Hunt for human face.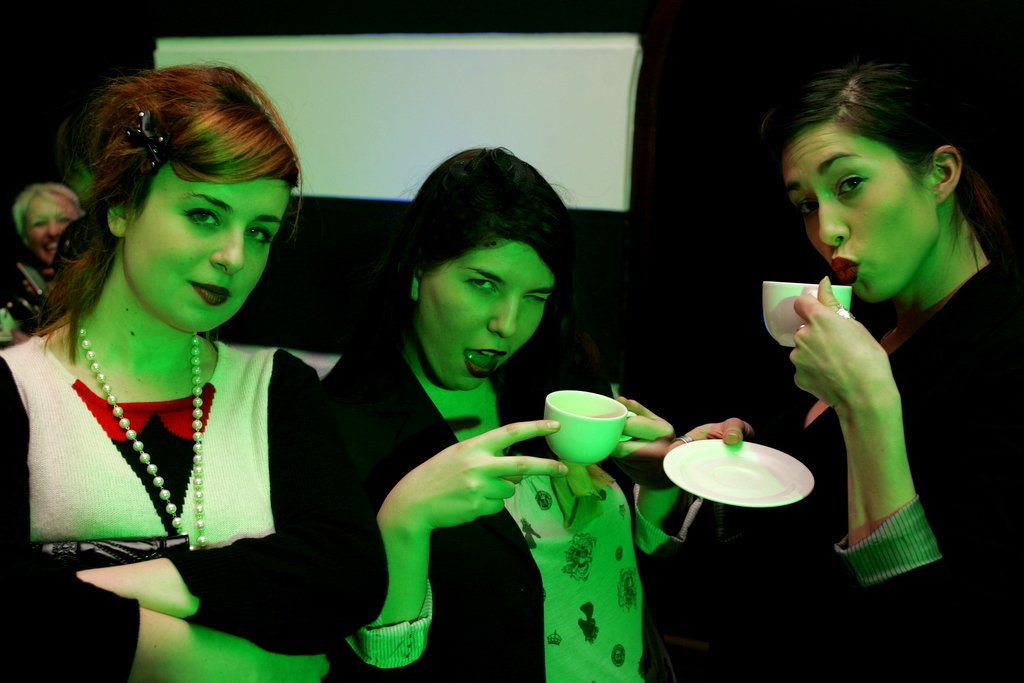
Hunted down at bbox(783, 131, 929, 302).
